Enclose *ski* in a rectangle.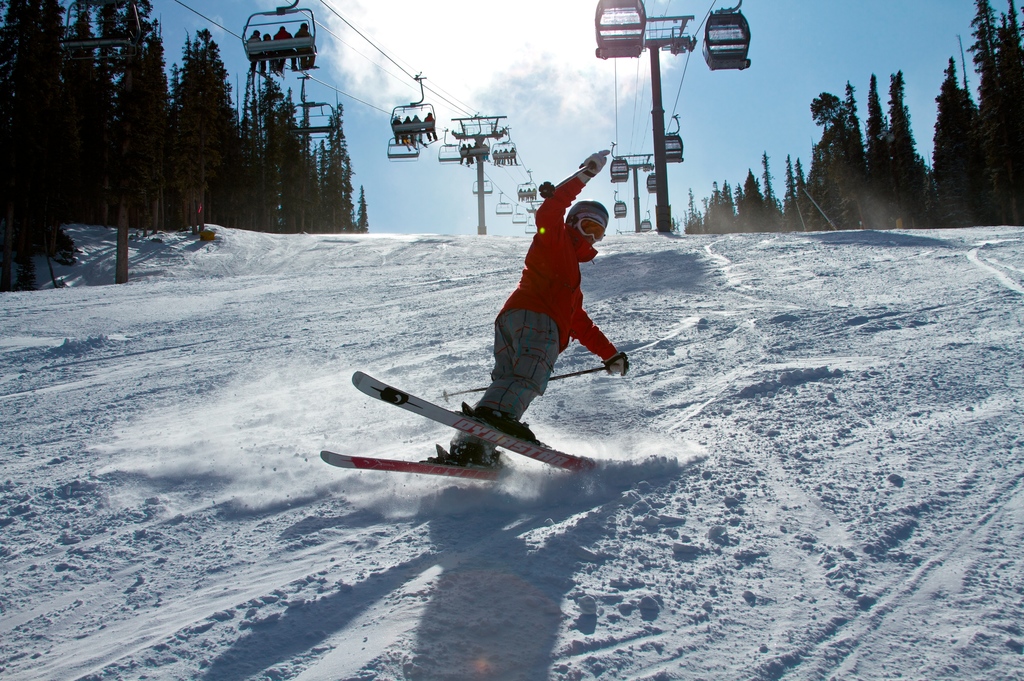
<region>342, 358, 604, 487</region>.
